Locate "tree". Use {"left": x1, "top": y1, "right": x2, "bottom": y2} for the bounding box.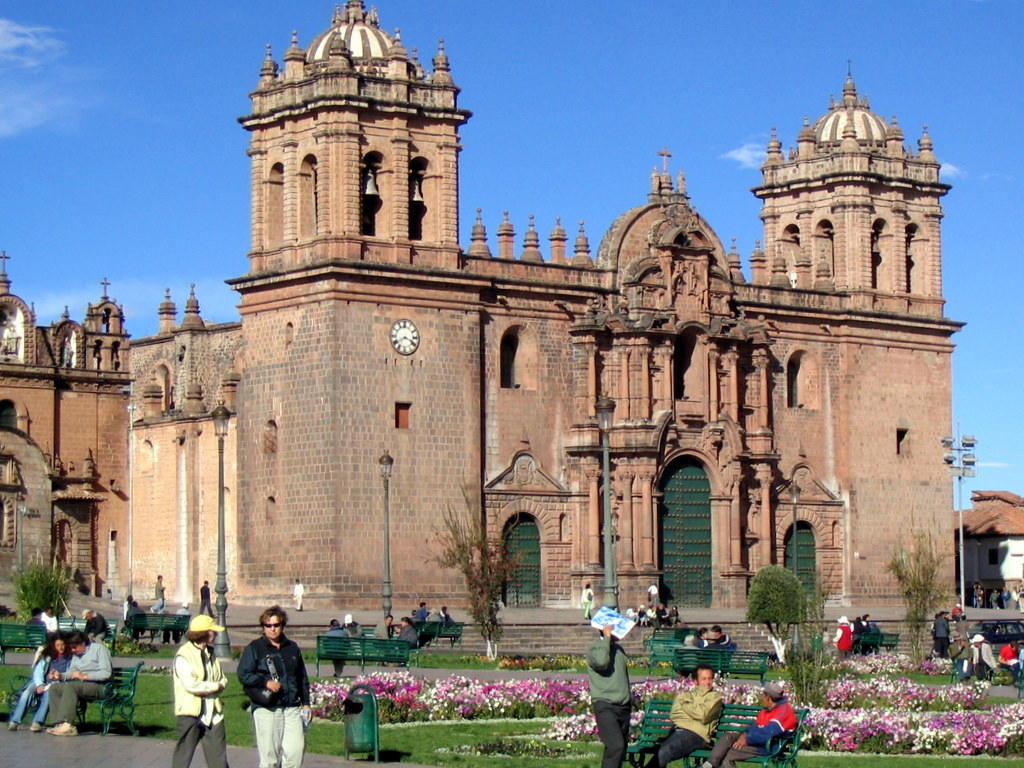
{"left": 425, "top": 489, "right": 525, "bottom": 662}.
